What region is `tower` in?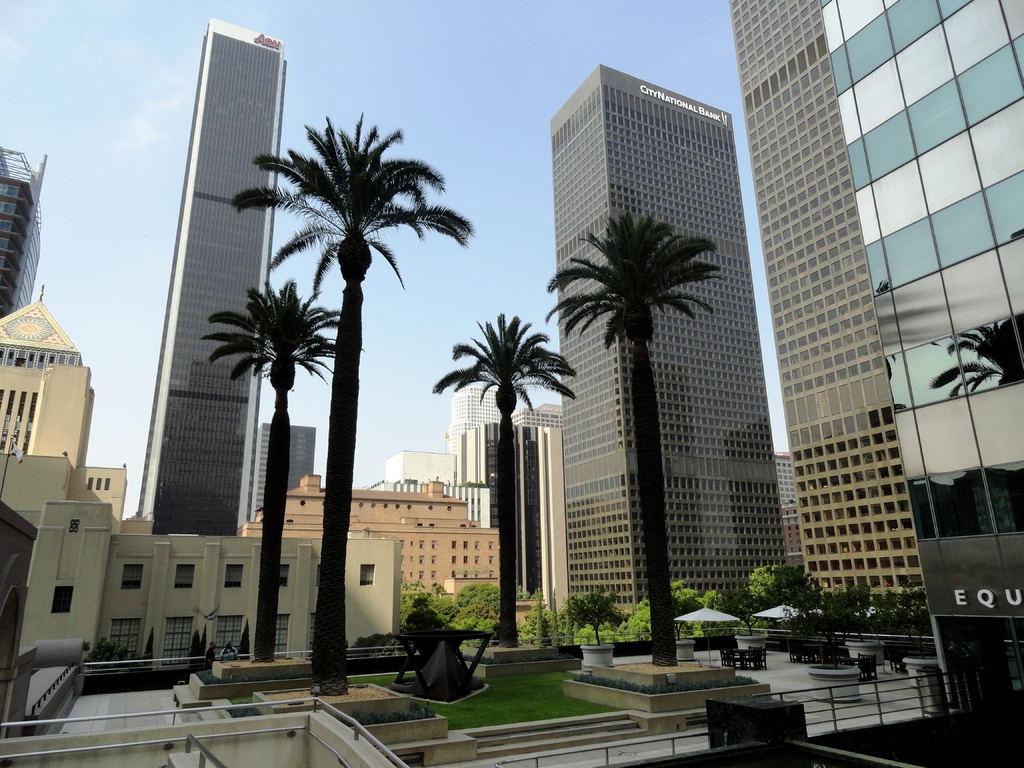
<box>542,63,780,612</box>.
